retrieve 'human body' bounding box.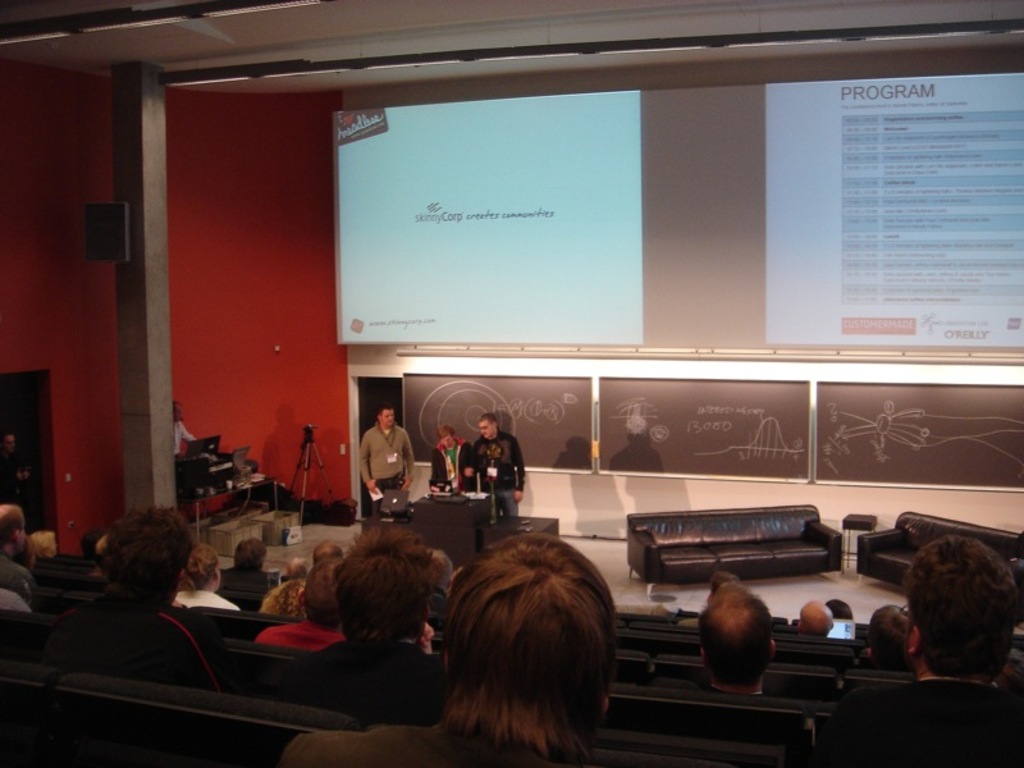
Bounding box: bbox=[429, 424, 475, 498].
